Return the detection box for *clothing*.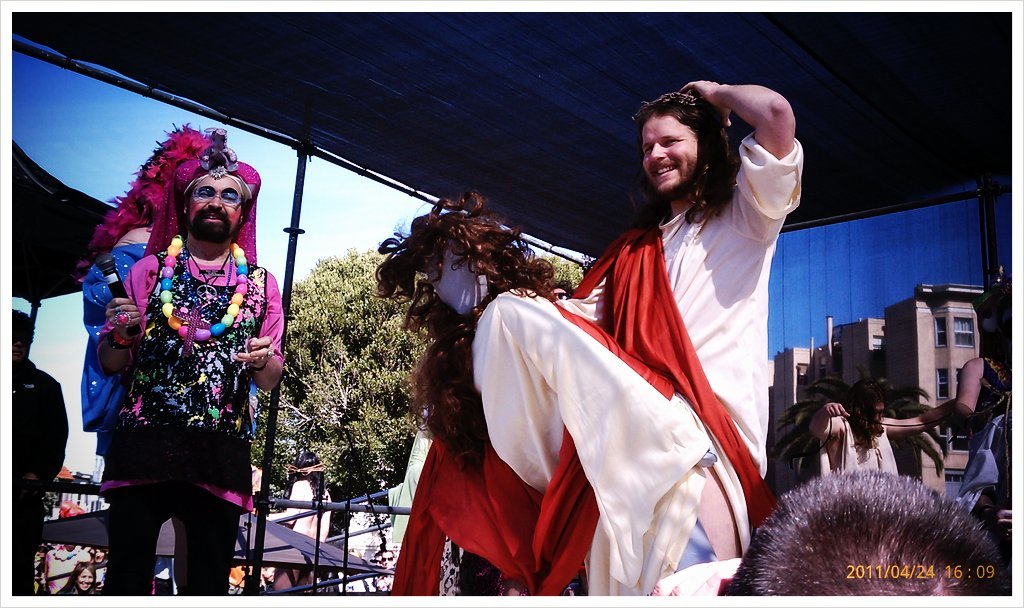
86 128 285 593.
